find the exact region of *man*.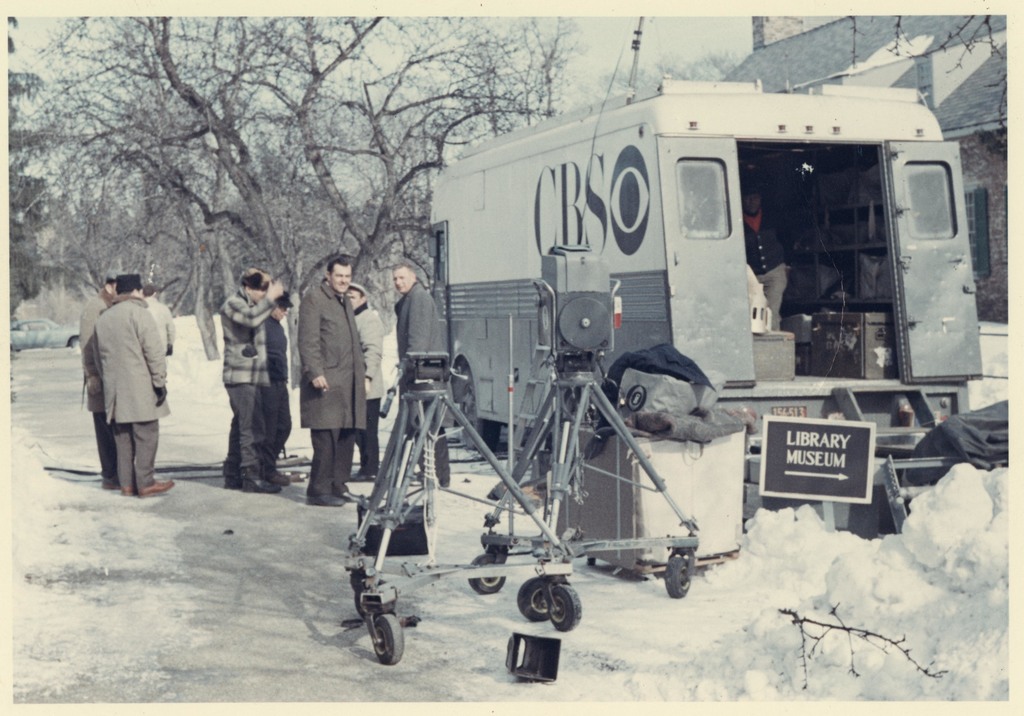
Exact region: [left=298, top=253, right=366, bottom=505].
